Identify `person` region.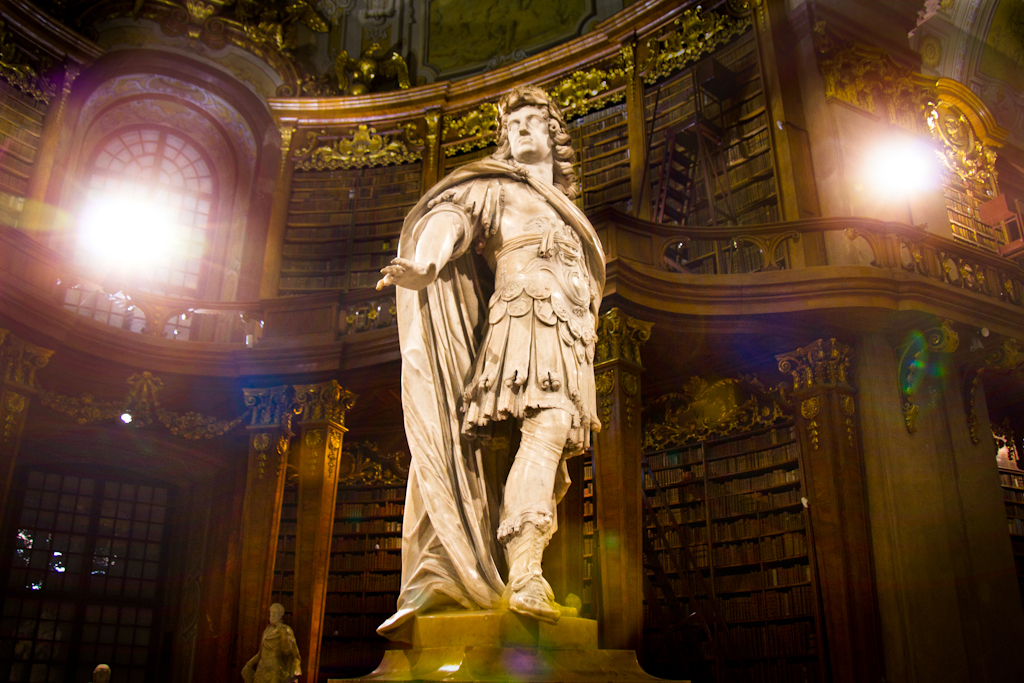
Region: 376,87,616,623.
